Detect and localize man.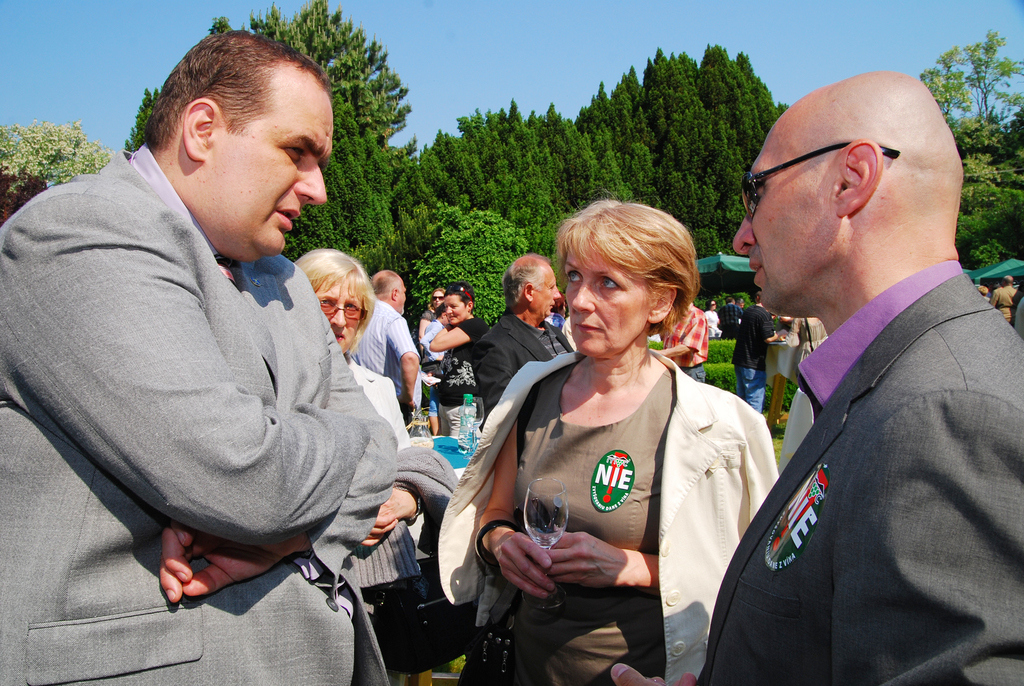
Localized at (701, 40, 1023, 685).
